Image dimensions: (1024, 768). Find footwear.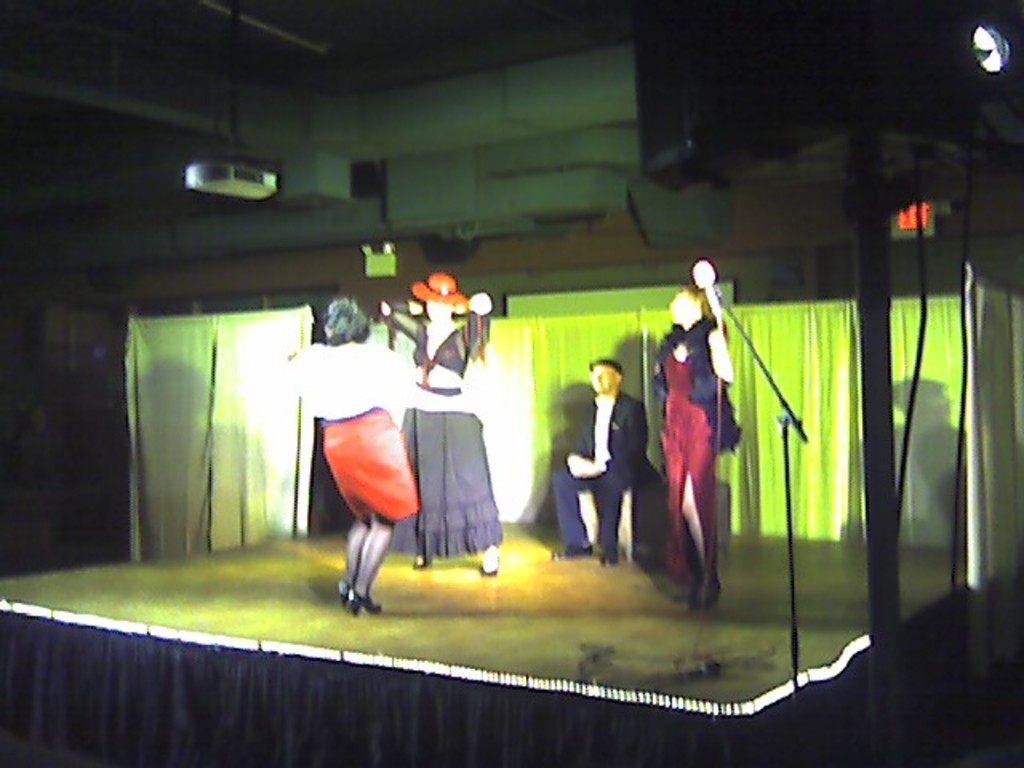
(left=597, top=552, right=621, bottom=565).
